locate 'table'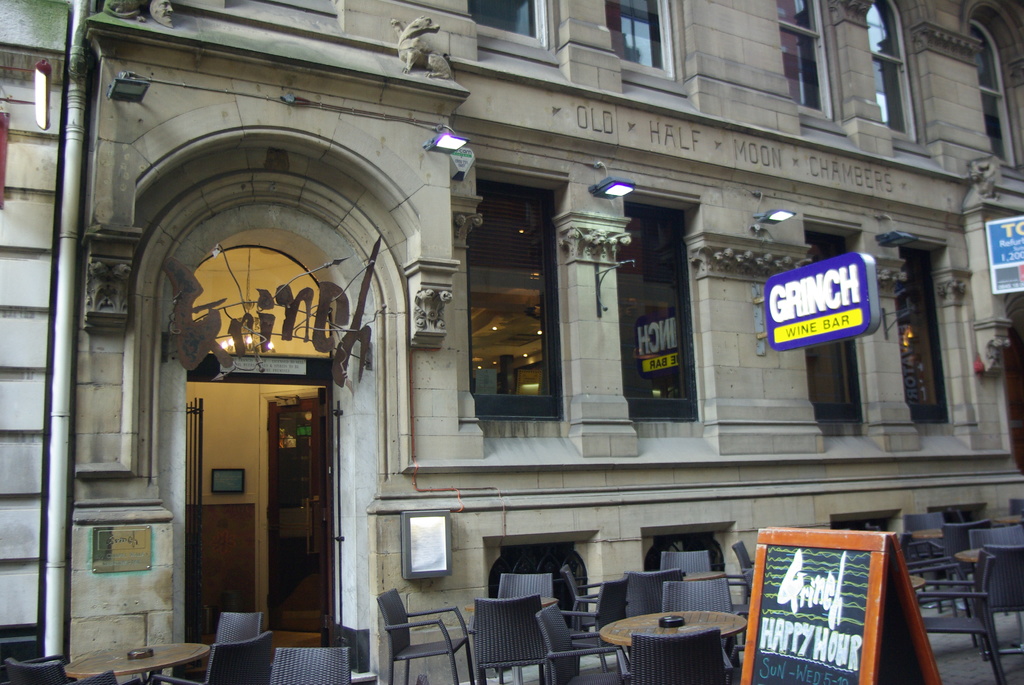
l=596, t=611, r=748, b=641
